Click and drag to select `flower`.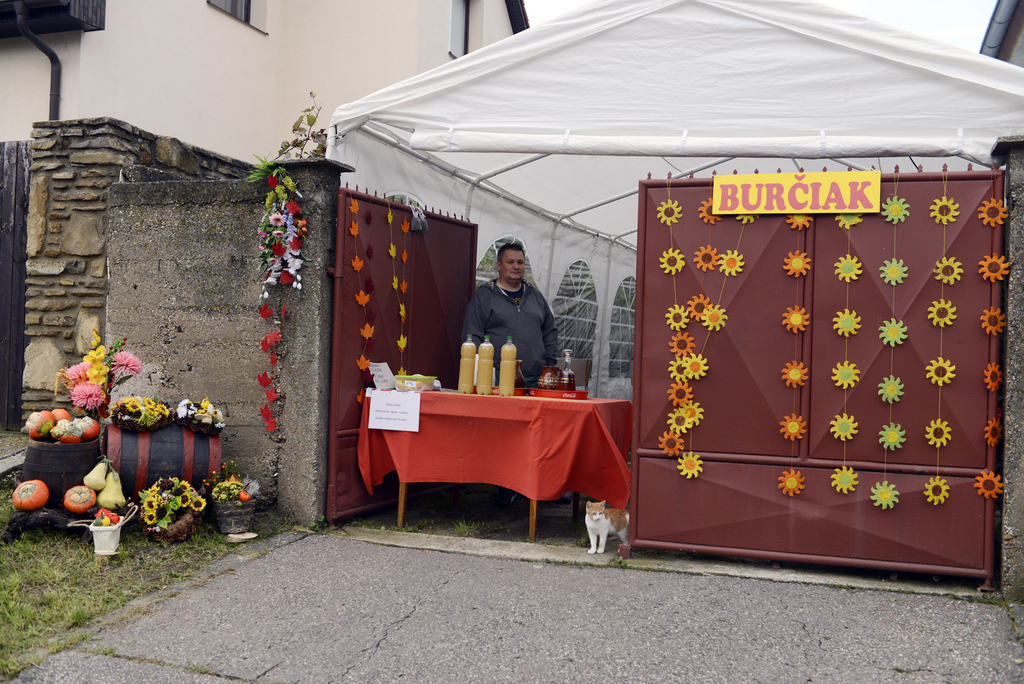
Selection: locate(925, 473, 955, 507).
